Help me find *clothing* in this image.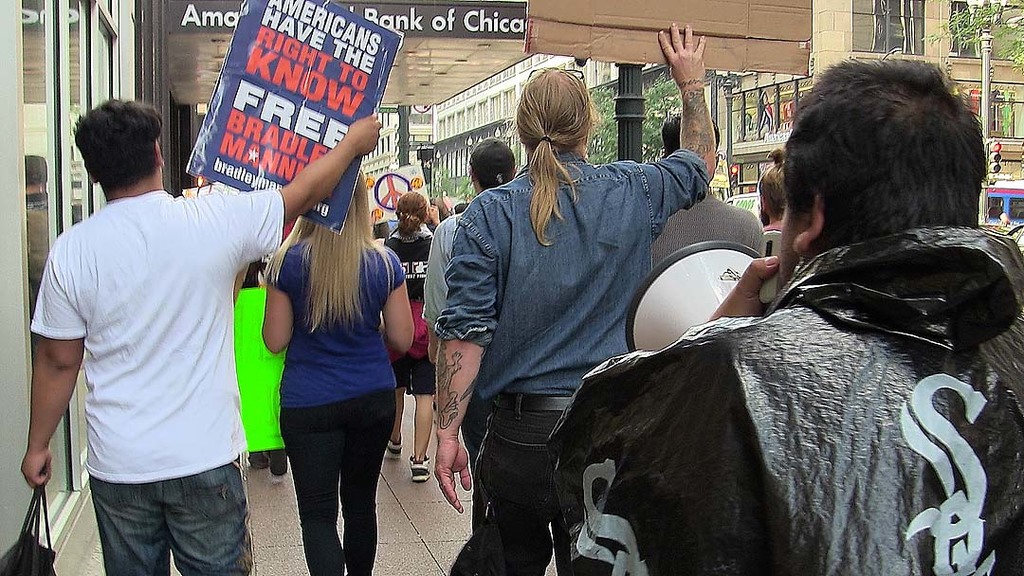
Found it: <bbox>394, 227, 430, 404</bbox>.
